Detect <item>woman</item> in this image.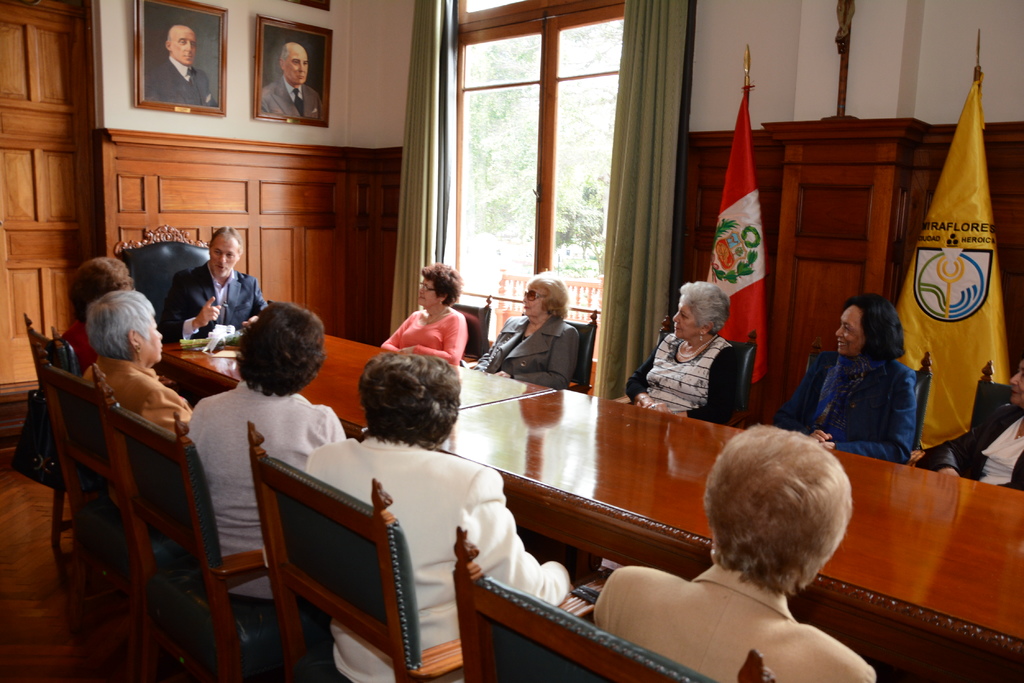
Detection: [460, 270, 580, 391].
